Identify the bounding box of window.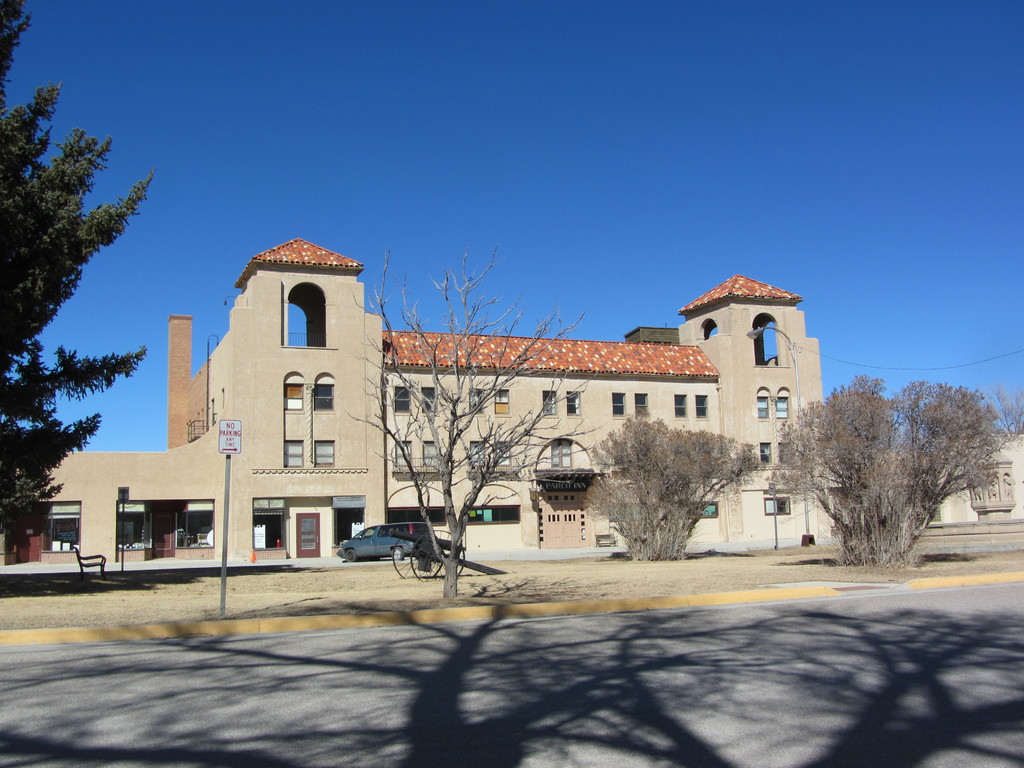
566, 390, 579, 414.
